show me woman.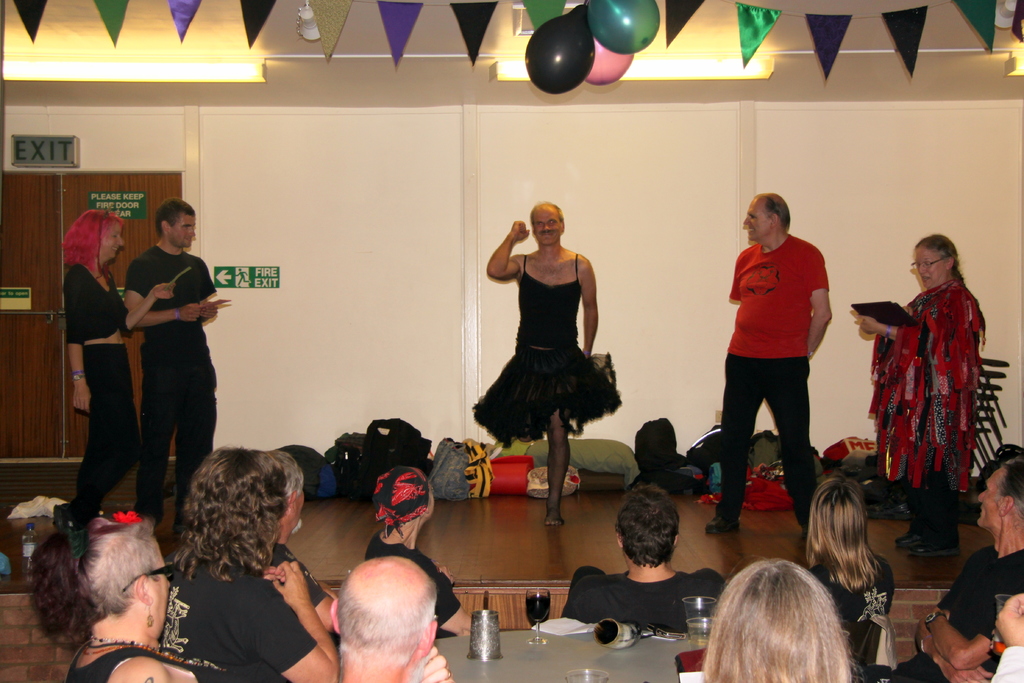
woman is here: <box>58,209,180,529</box>.
